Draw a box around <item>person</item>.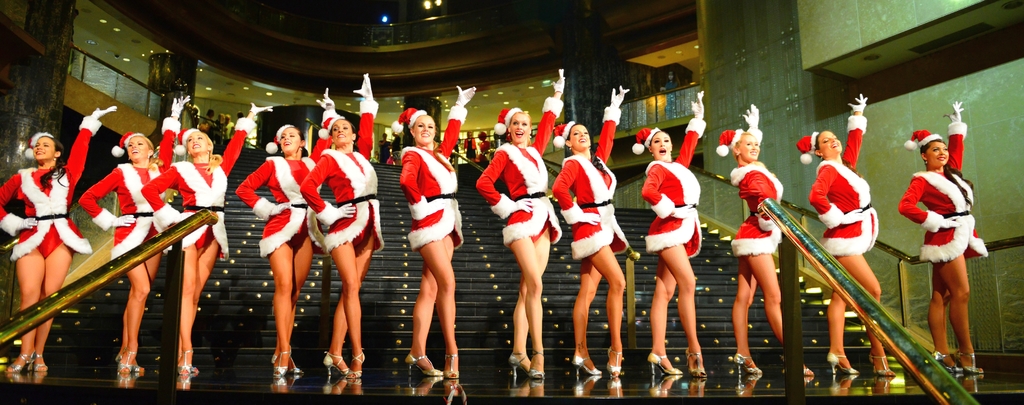
714,102,819,379.
